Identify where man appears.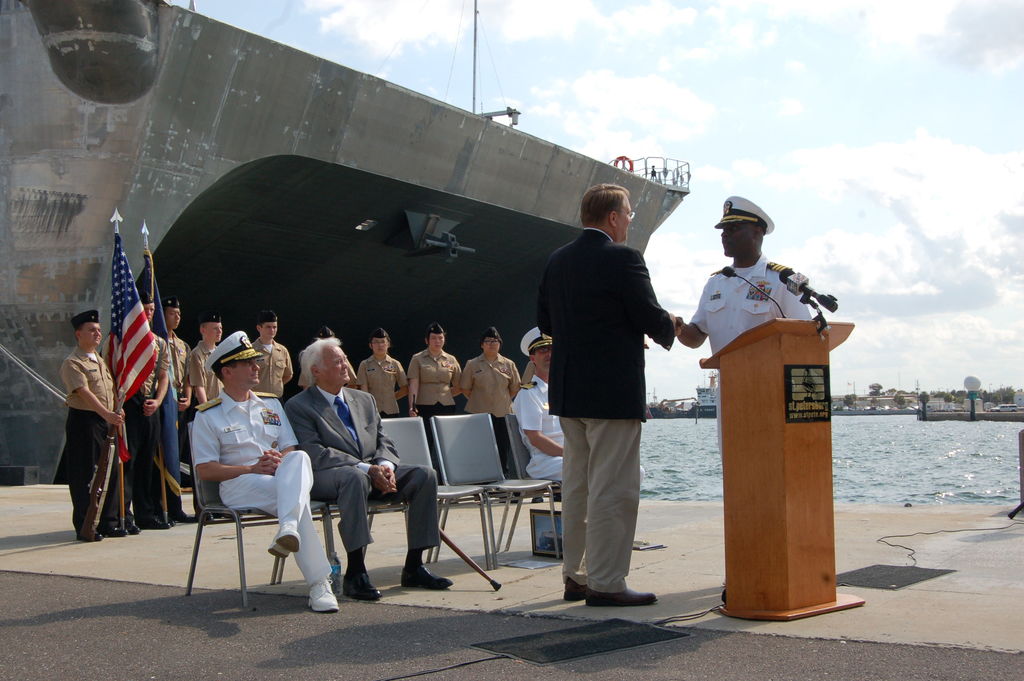
Appears at left=190, top=314, right=224, bottom=403.
